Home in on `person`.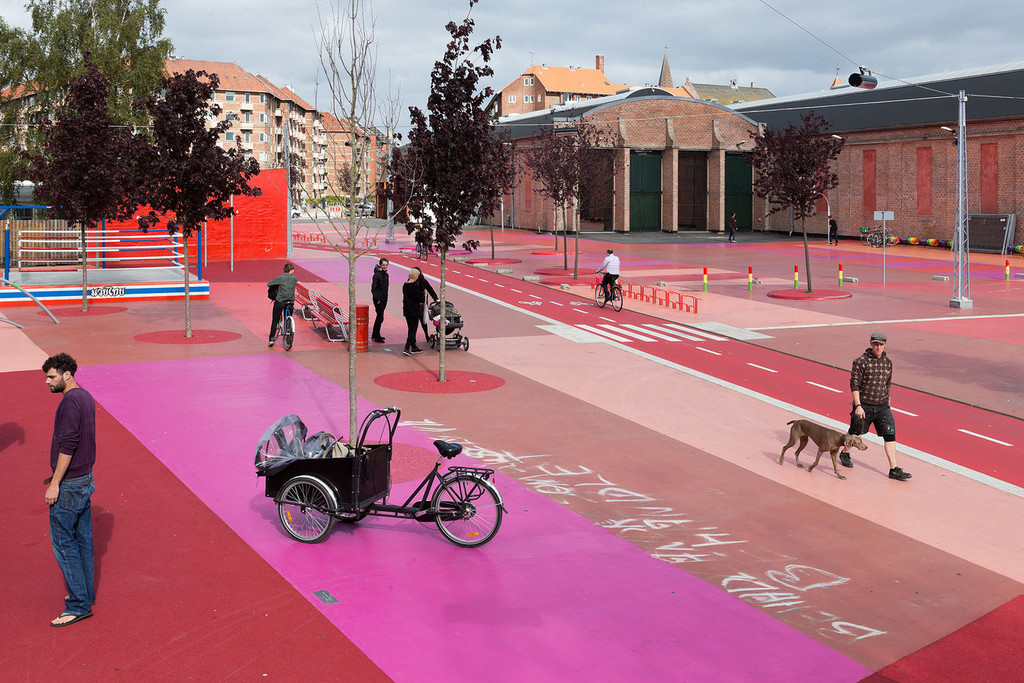
Homed in at crop(265, 259, 300, 339).
